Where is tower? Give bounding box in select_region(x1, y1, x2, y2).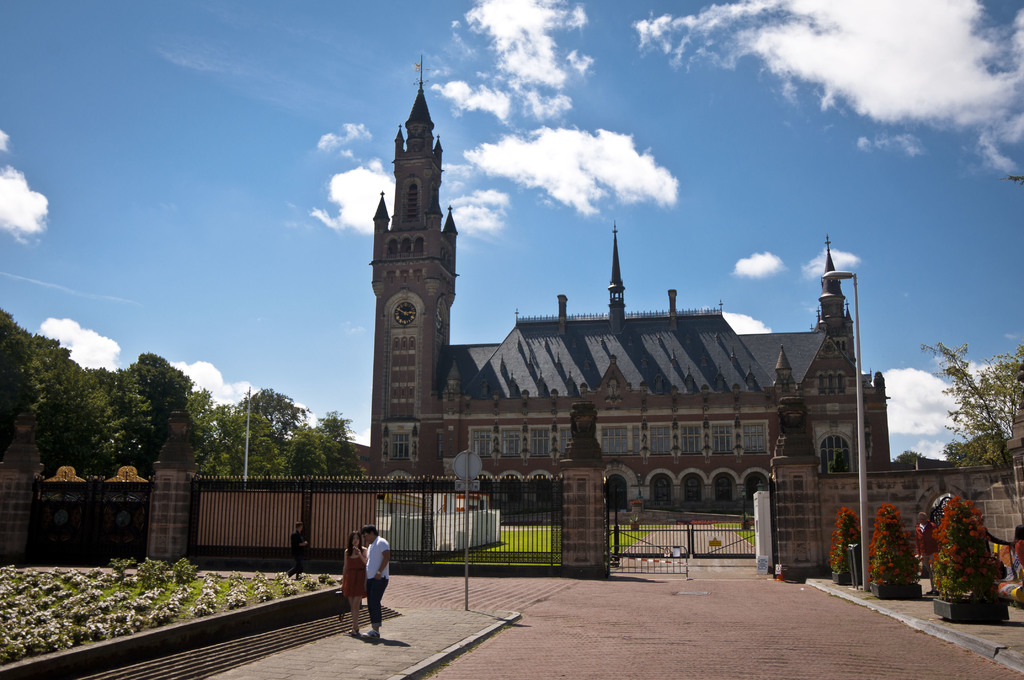
select_region(369, 56, 459, 476).
